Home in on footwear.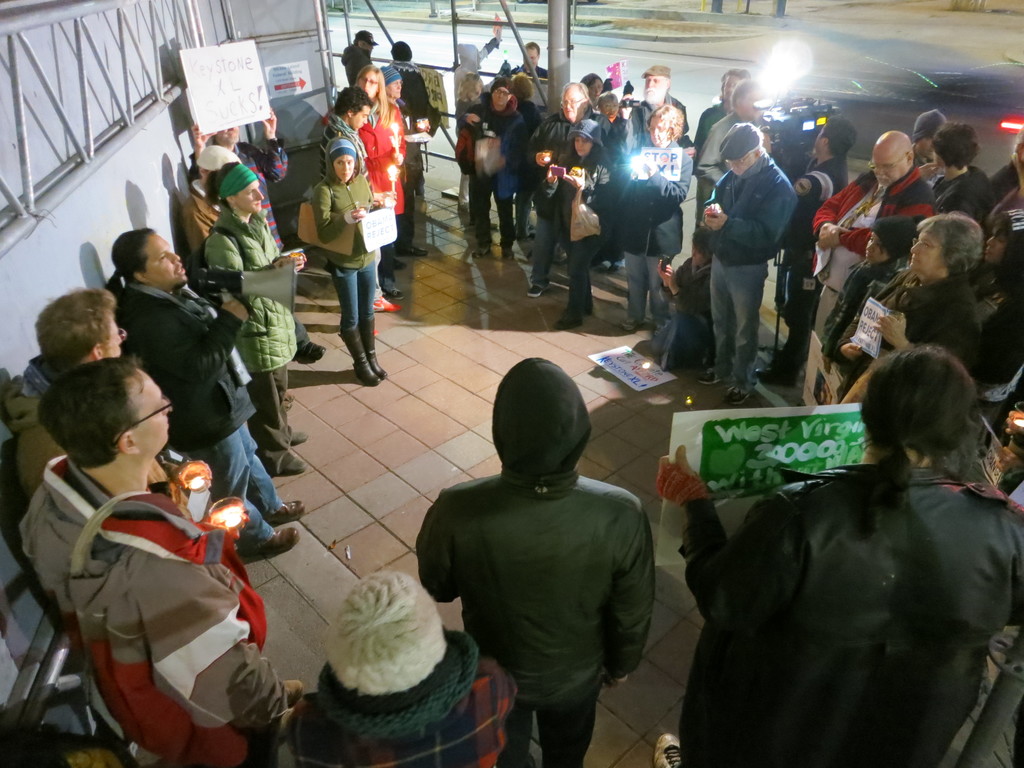
Homed in at (left=547, top=311, right=581, bottom=330).
